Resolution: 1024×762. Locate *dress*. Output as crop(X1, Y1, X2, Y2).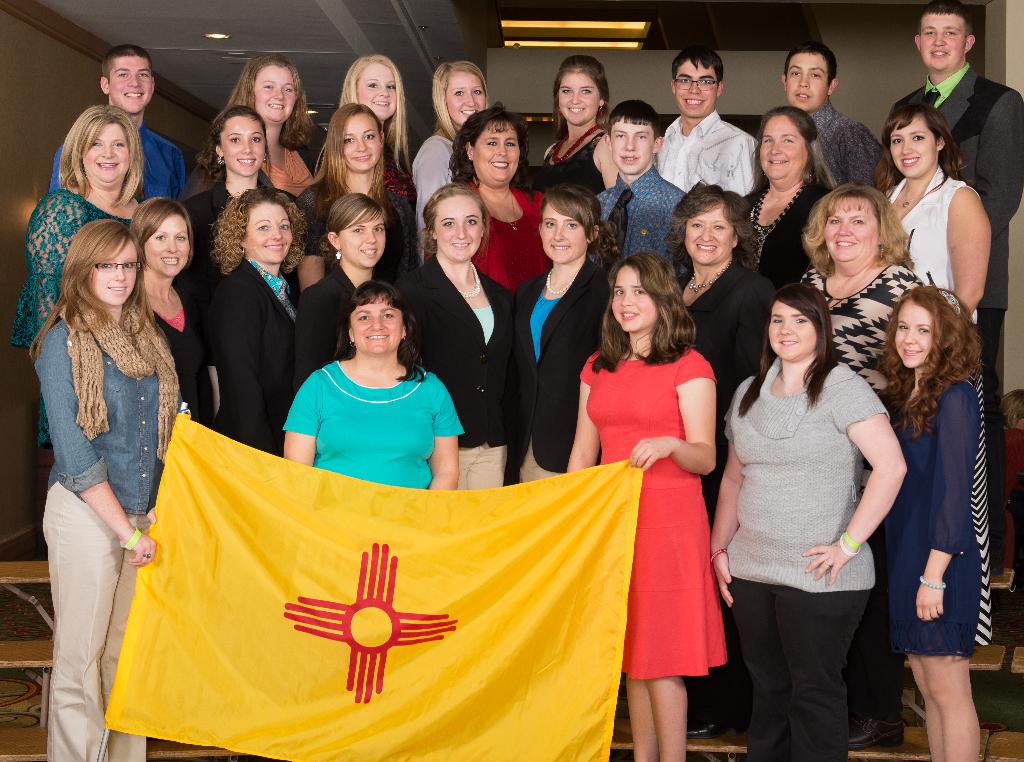
crop(889, 385, 991, 658).
